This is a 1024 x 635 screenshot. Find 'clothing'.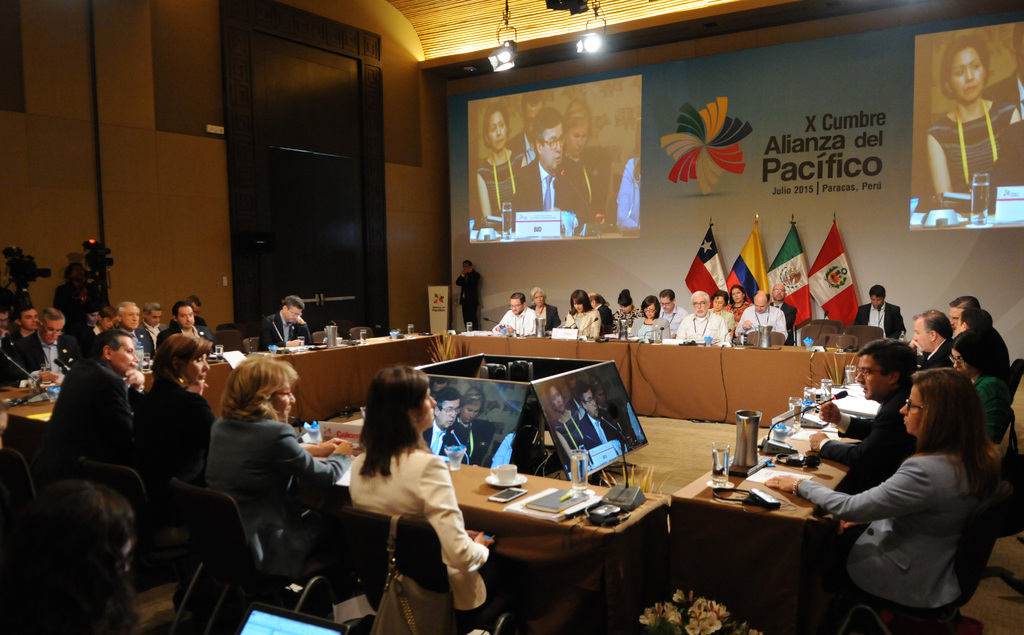
Bounding box: <box>659,306,688,335</box>.
